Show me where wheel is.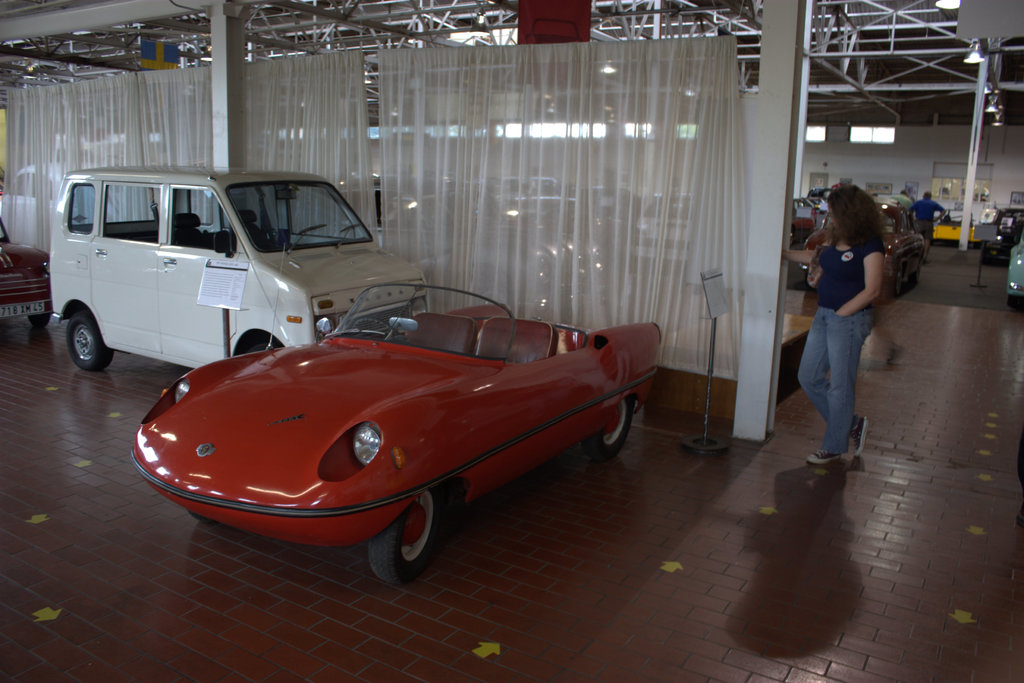
wheel is at l=908, t=265, r=920, b=284.
